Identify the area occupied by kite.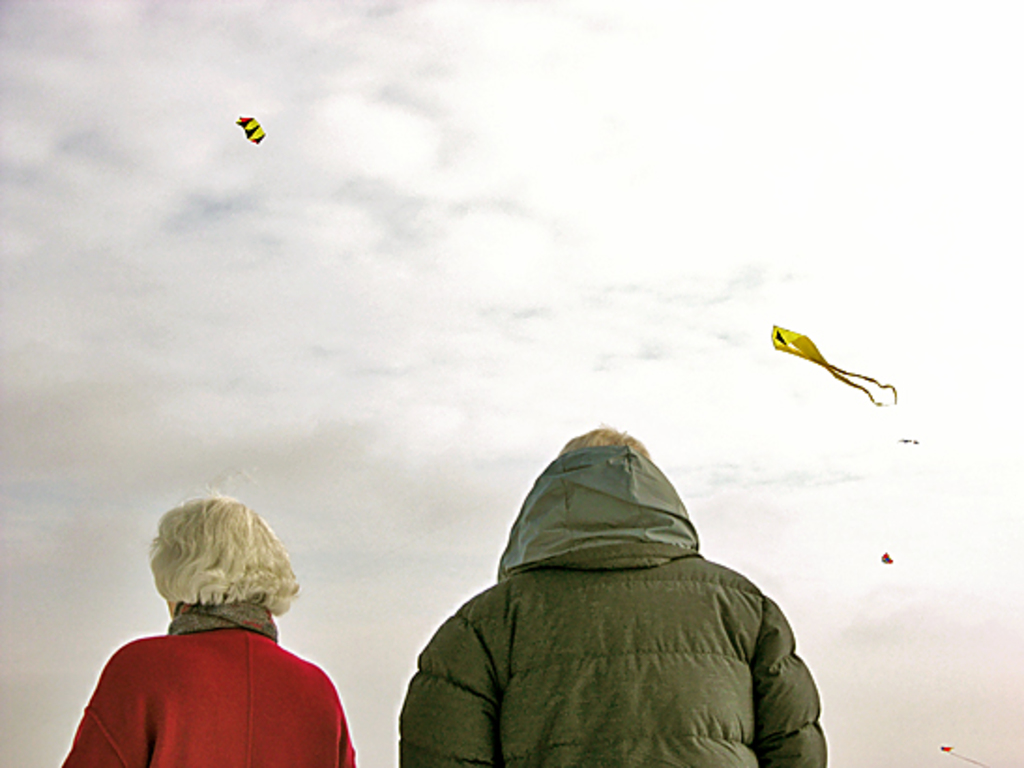
Area: select_region(771, 324, 895, 408).
